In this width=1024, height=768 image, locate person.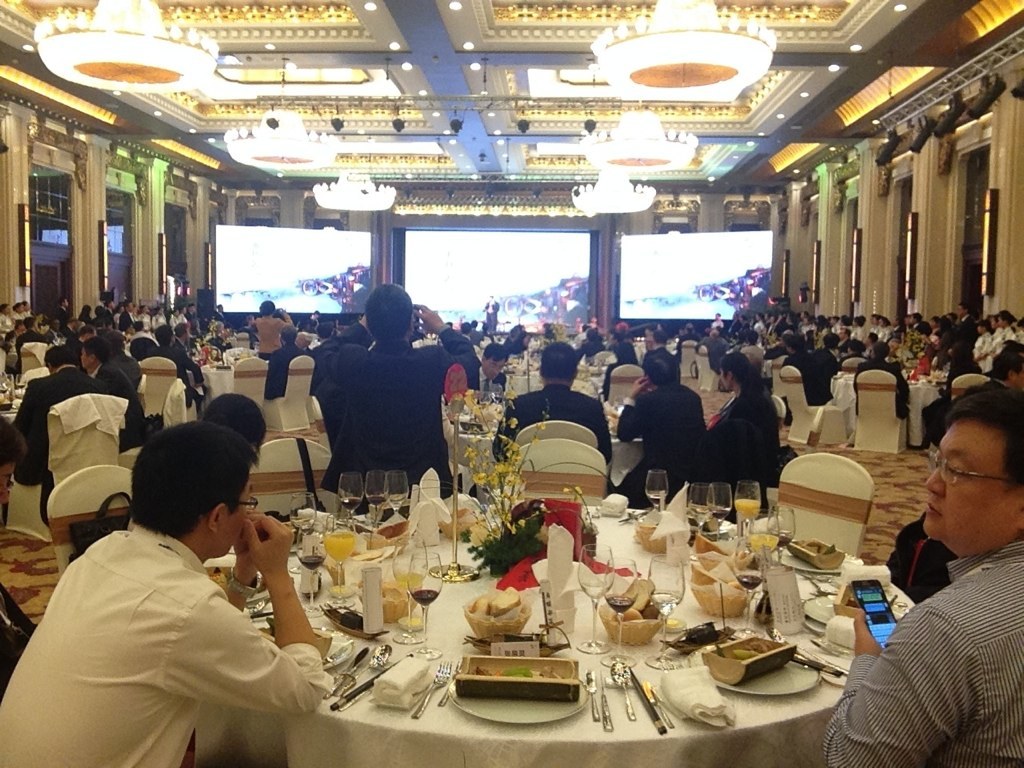
Bounding box: left=490, top=335, right=615, bottom=478.
